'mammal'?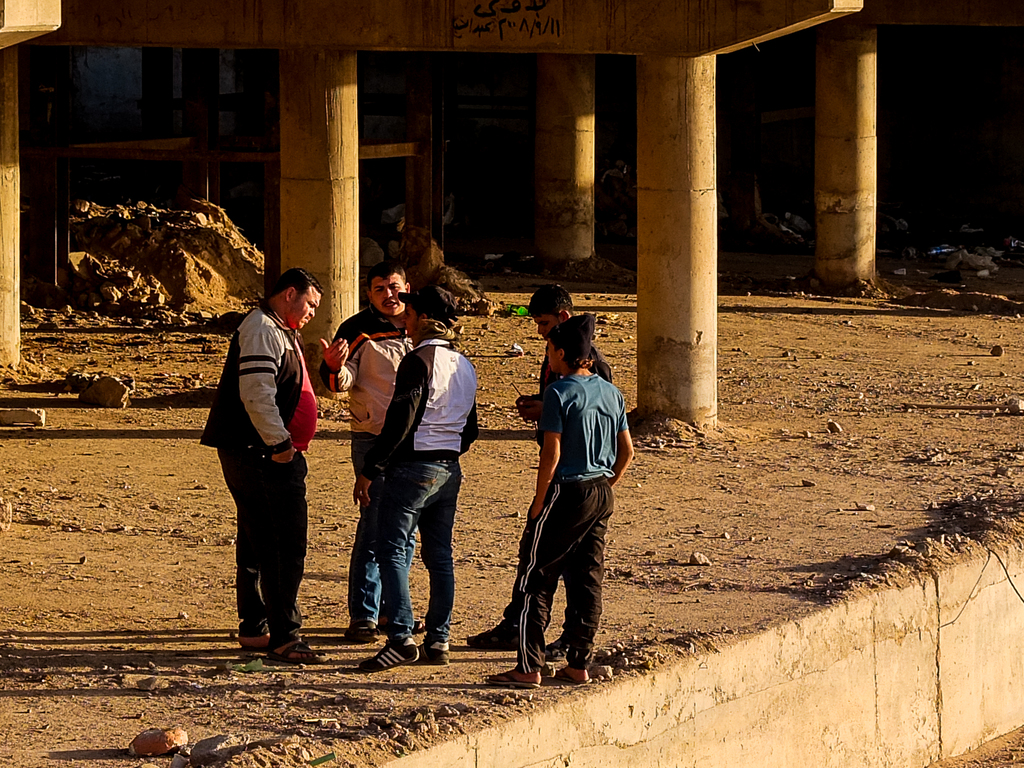
468 278 619 651
